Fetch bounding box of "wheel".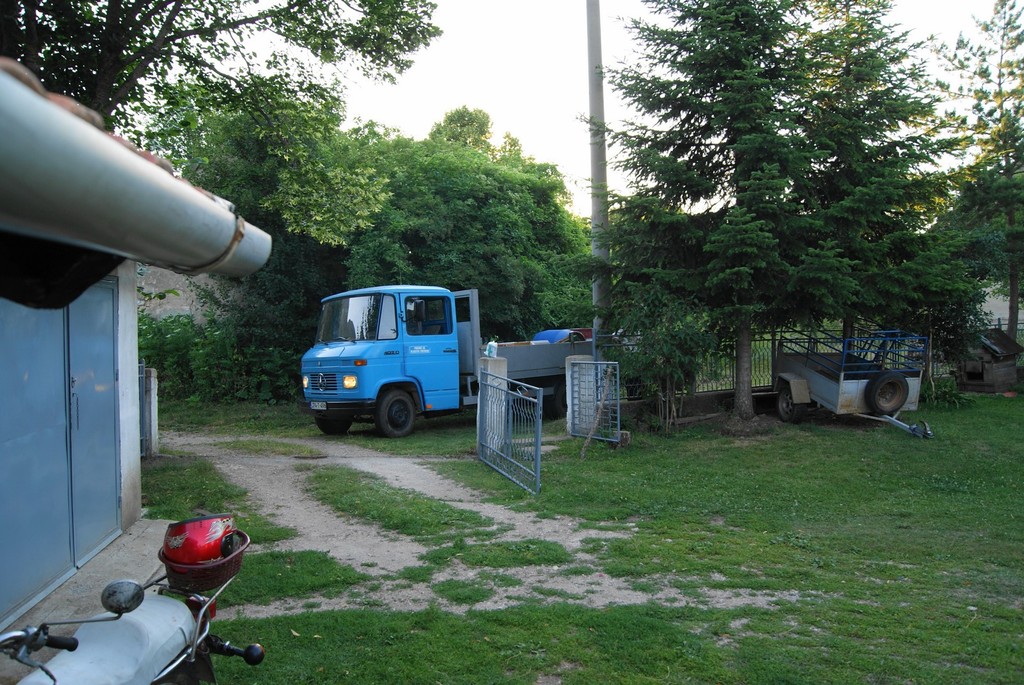
Bbox: <bbox>351, 388, 430, 439</bbox>.
